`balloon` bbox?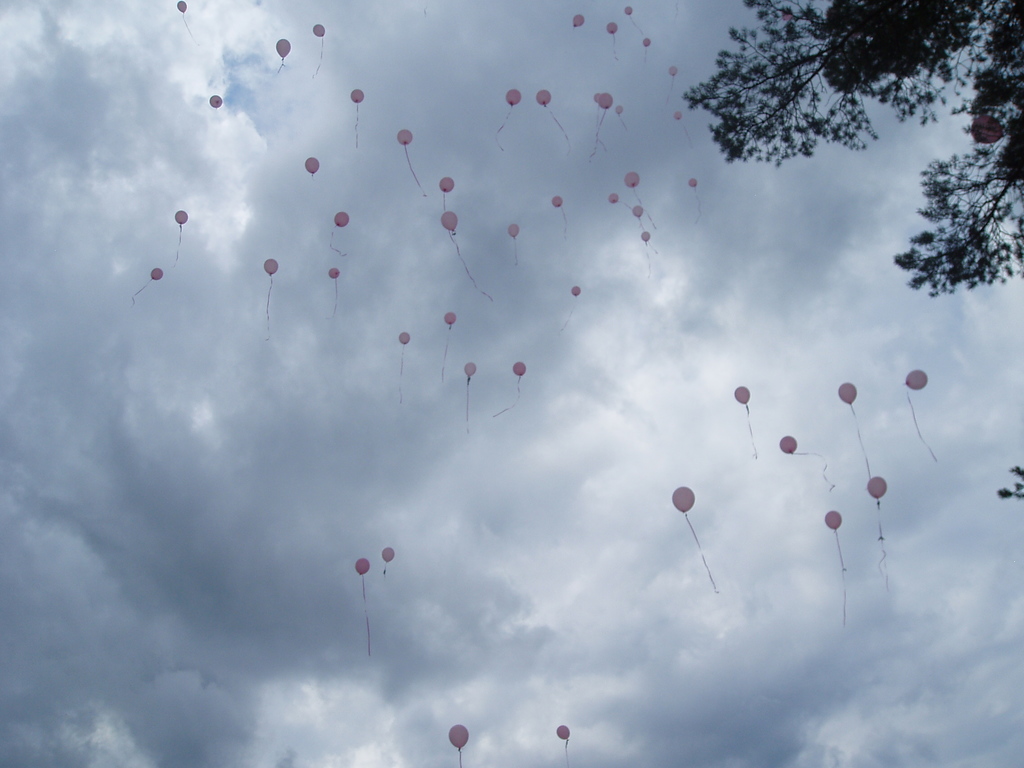
box=[330, 268, 340, 280]
